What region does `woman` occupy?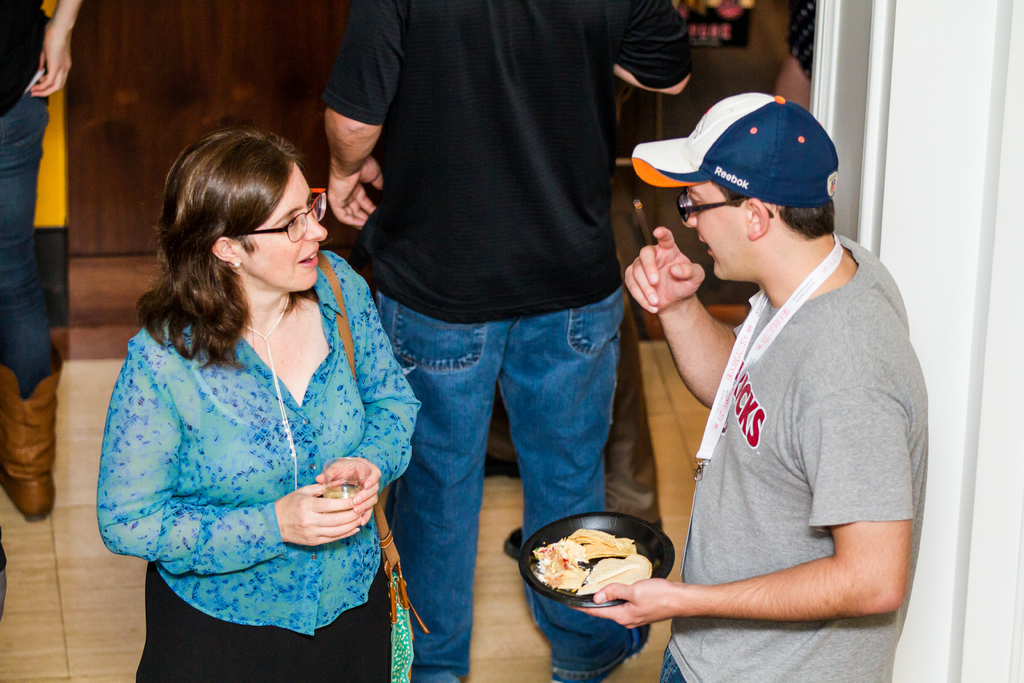
pyautogui.locateOnScreen(90, 109, 422, 681).
